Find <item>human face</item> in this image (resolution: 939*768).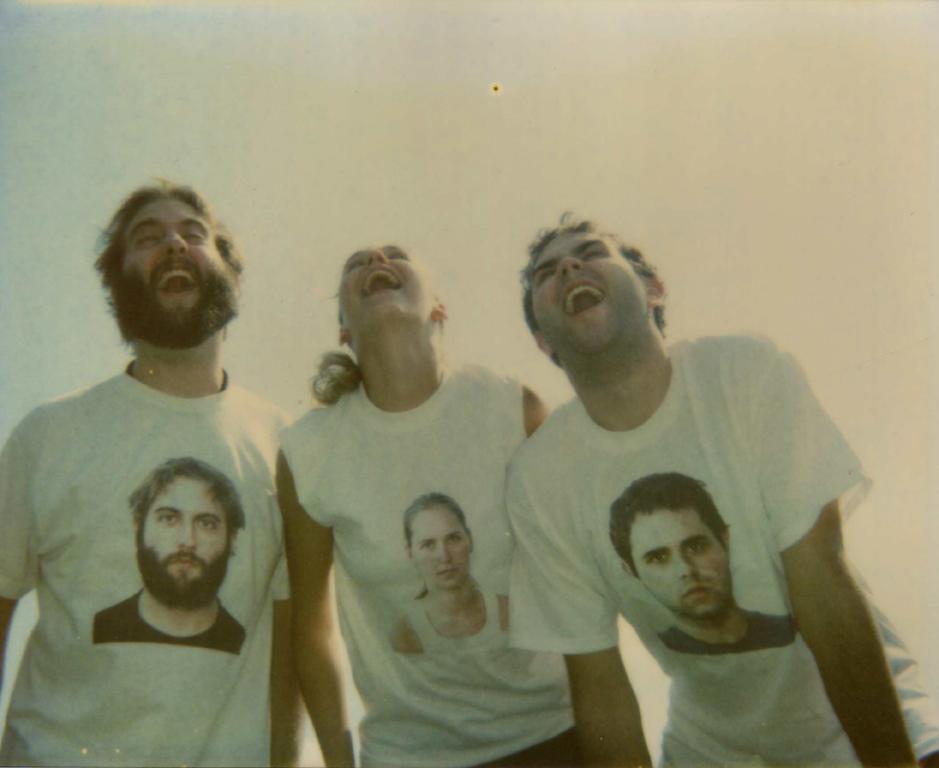
(413,504,475,588).
